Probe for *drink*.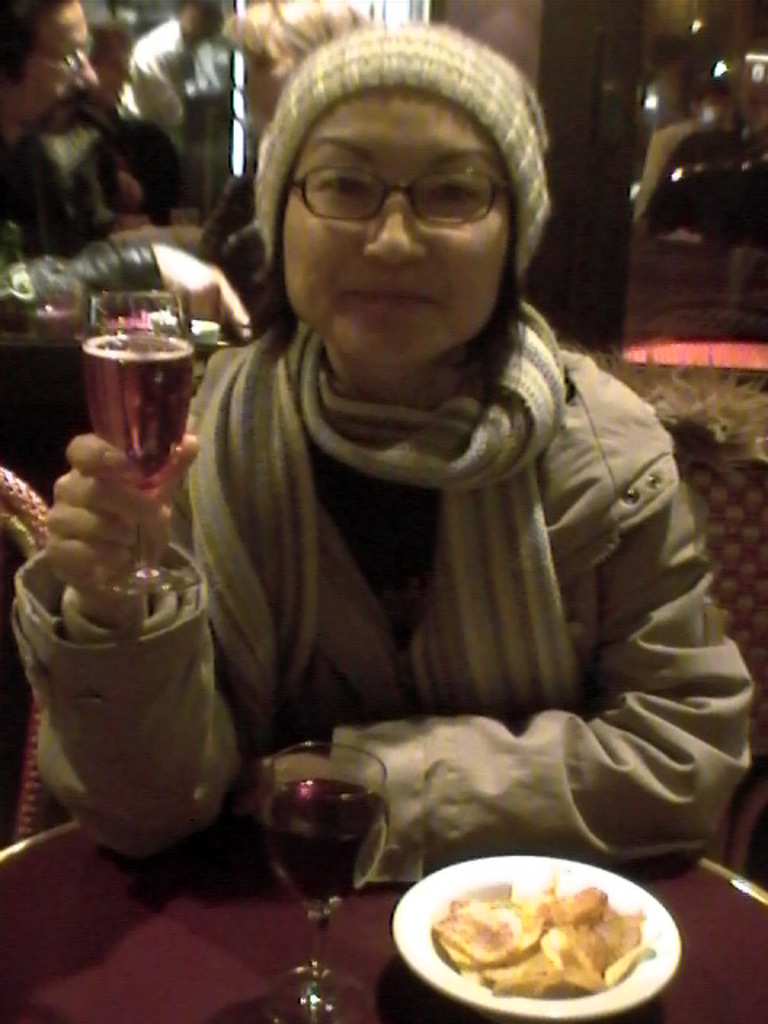
Probe result: Rect(80, 336, 195, 491).
